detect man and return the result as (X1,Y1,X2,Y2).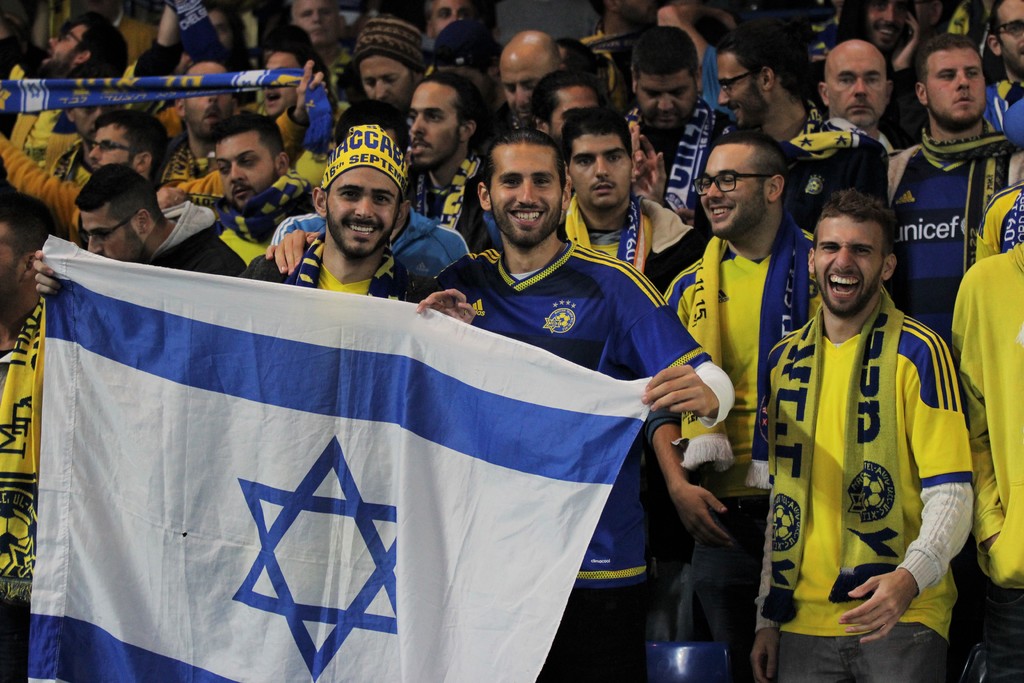
(28,15,150,90).
